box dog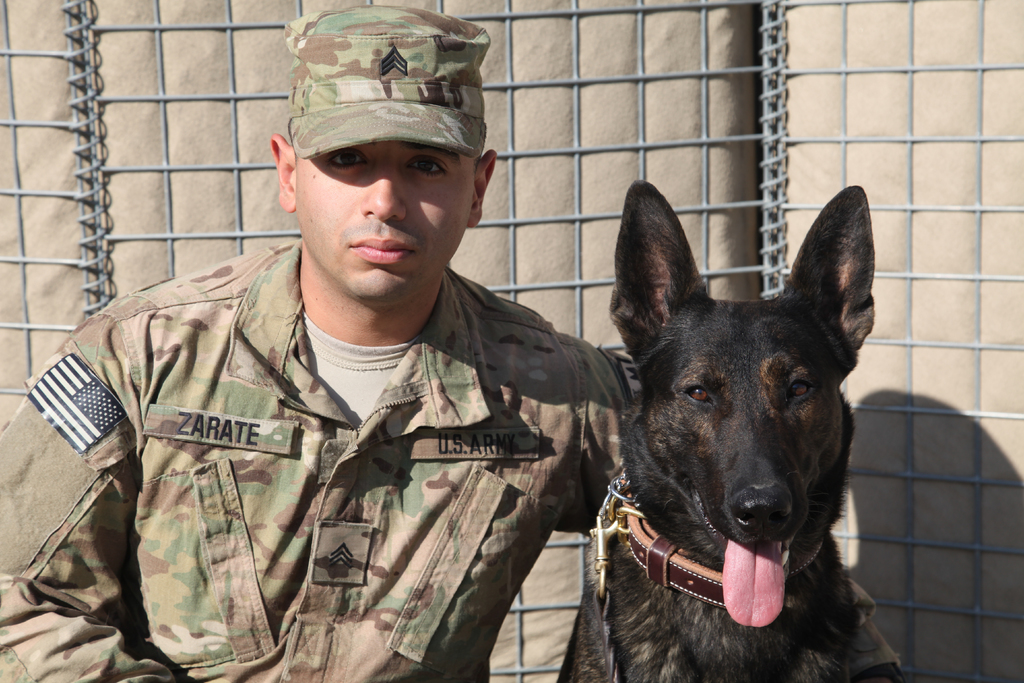
(555, 176, 879, 682)
